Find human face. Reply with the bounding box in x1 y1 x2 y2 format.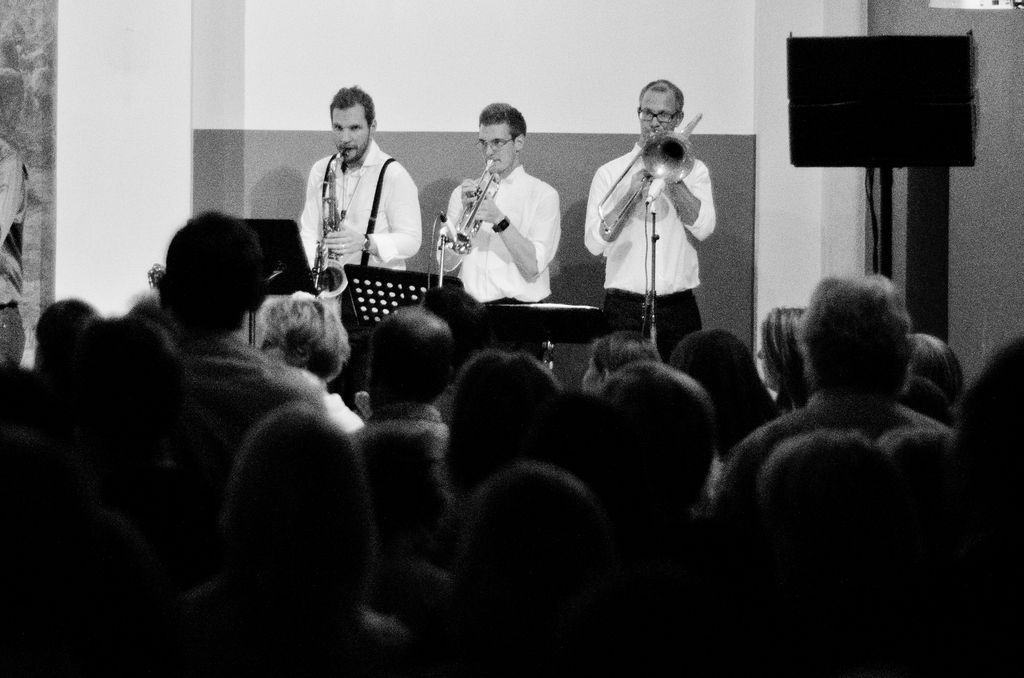
479 125 515 173.
